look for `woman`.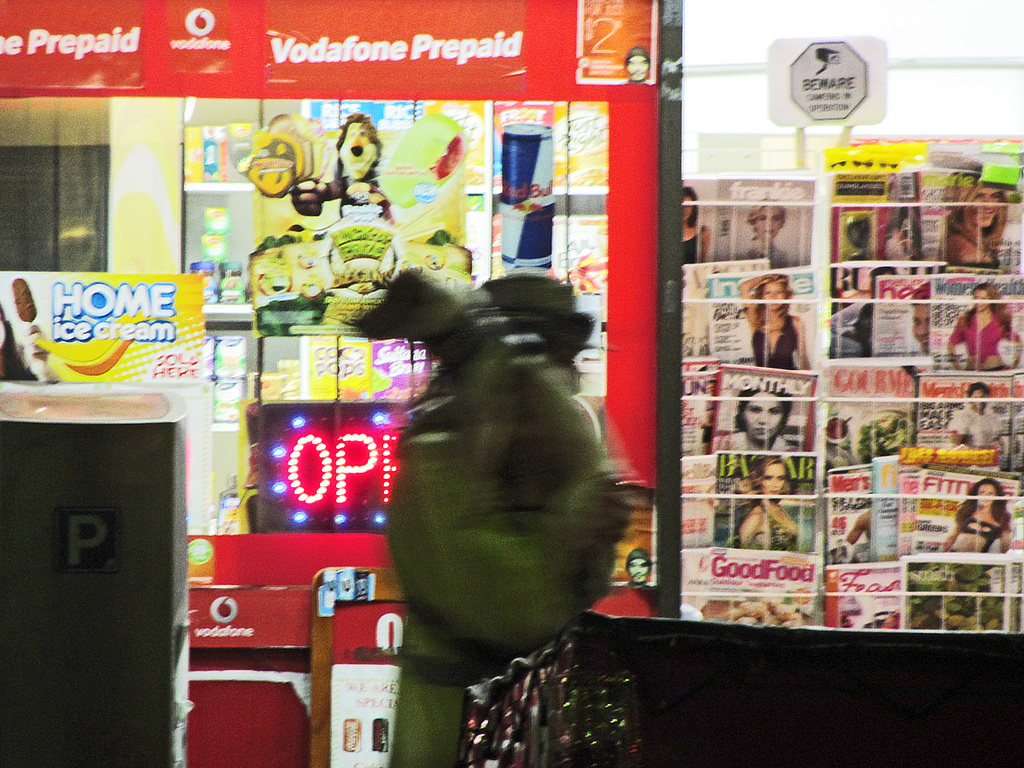
Found: detection(945, 479, 1011, 555).
